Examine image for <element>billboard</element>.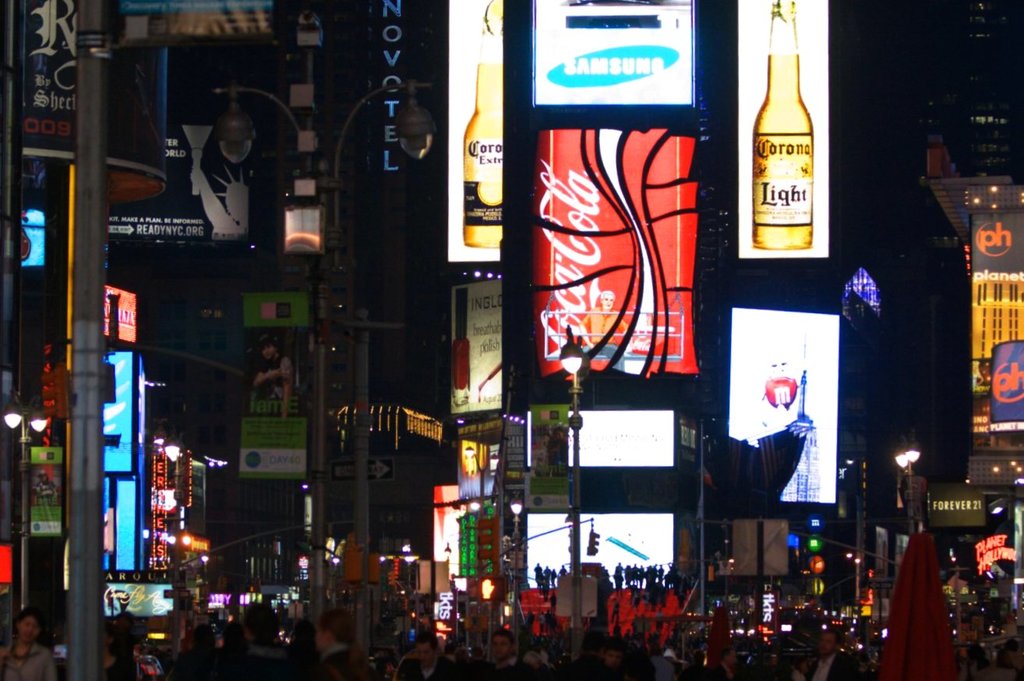
Examination result: 733,306,842,504.
